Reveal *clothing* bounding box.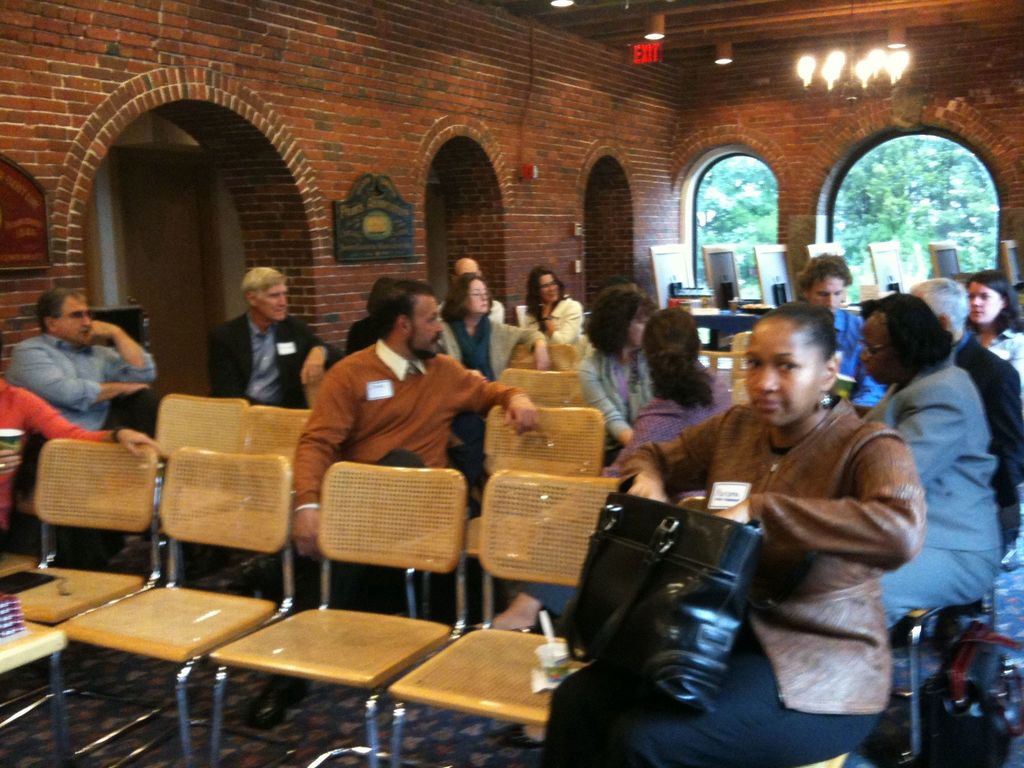
Revealed: bbox(580, 343, 652, 460).
